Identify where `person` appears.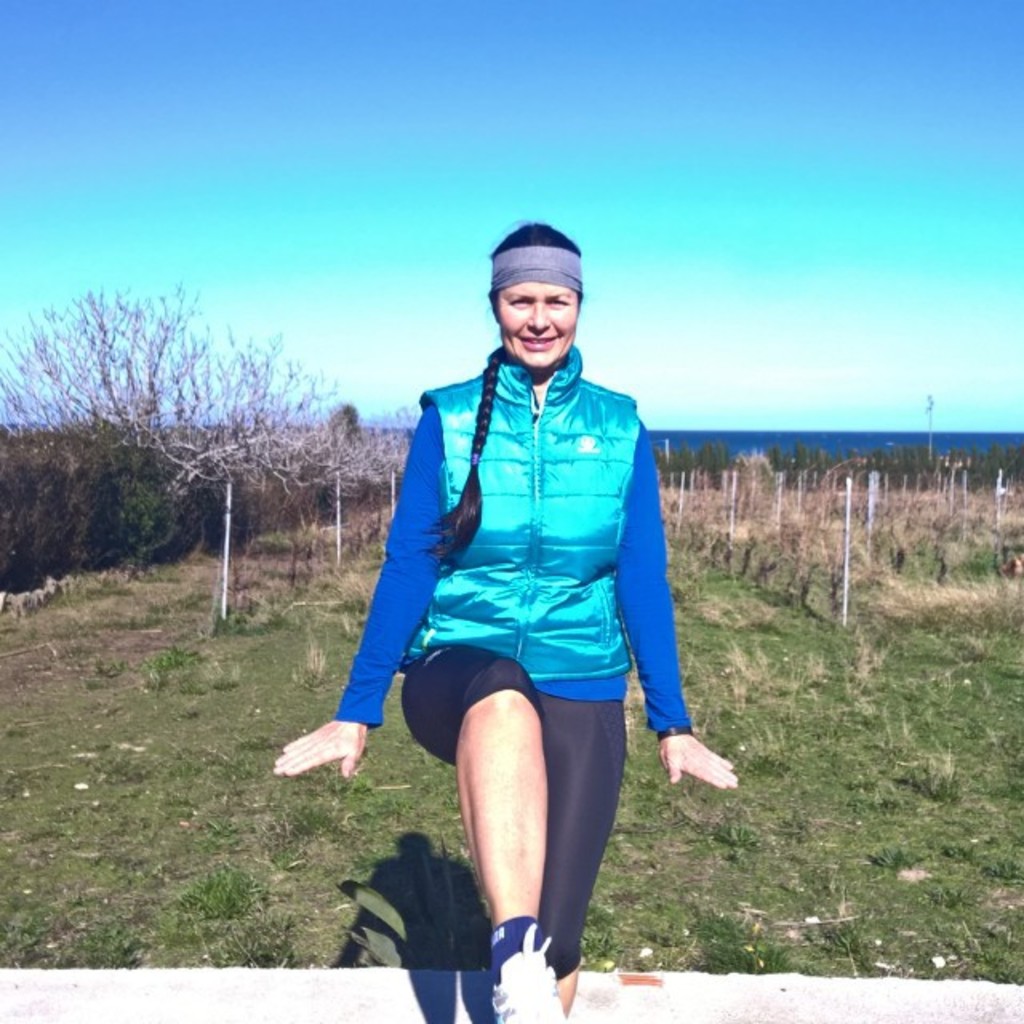
Appears at pyautogui.locateOnScreen(312, 216, 696, 998).
